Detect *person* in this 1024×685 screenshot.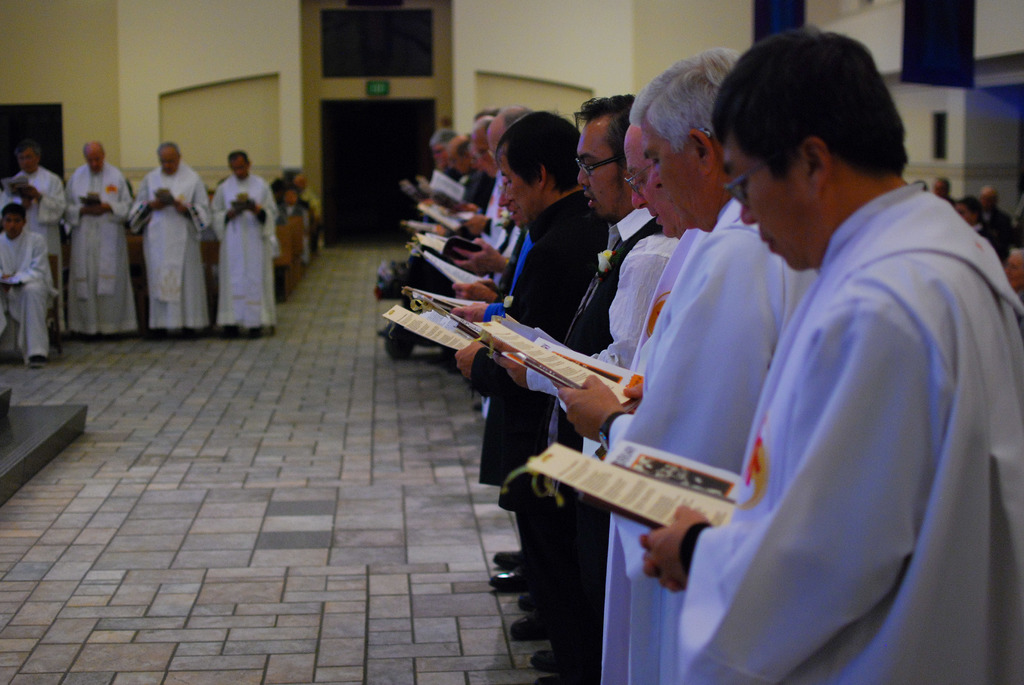
Detection: <bbox>0, 200, 66, 374</bbox>.
